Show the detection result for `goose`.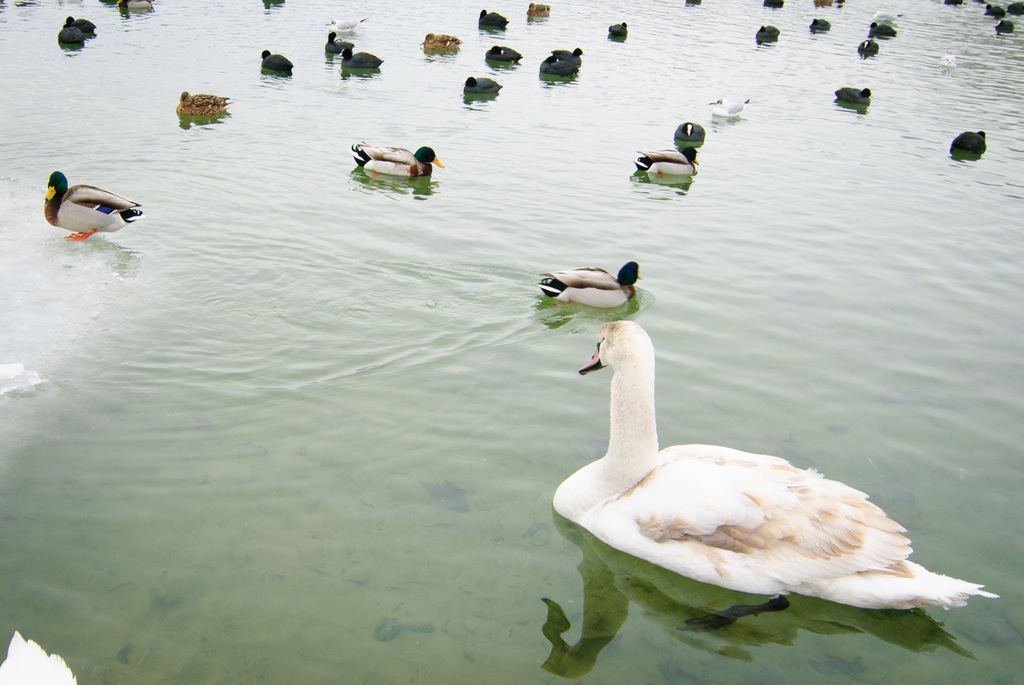
pyautogui.locateOnScreen(324, 29, 349, 56).
